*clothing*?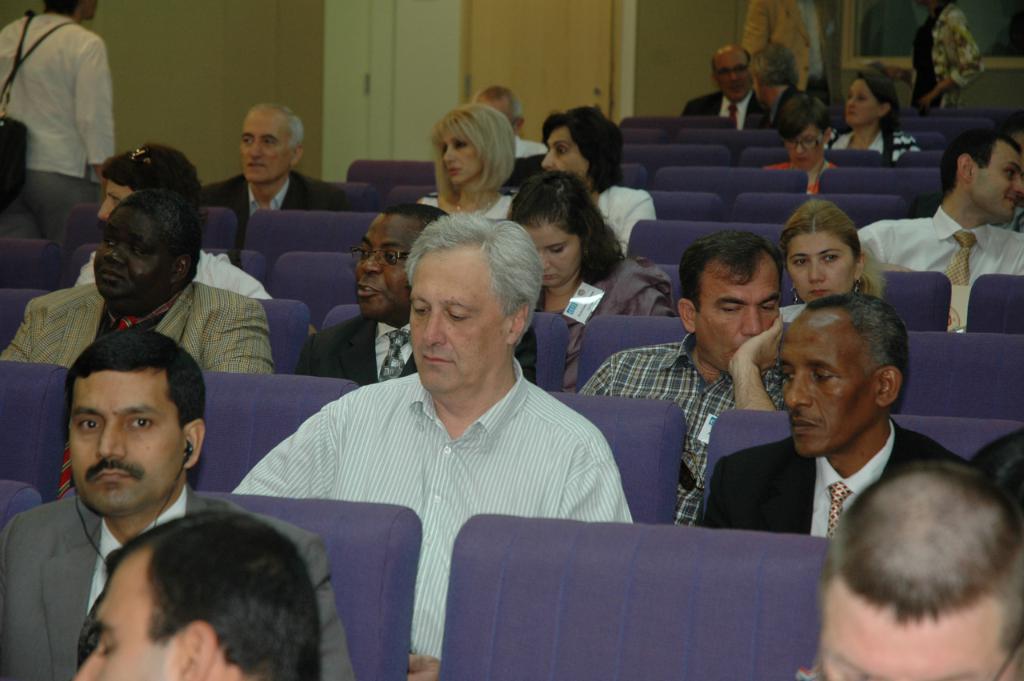
BBox(0, 490, 354, 680)
